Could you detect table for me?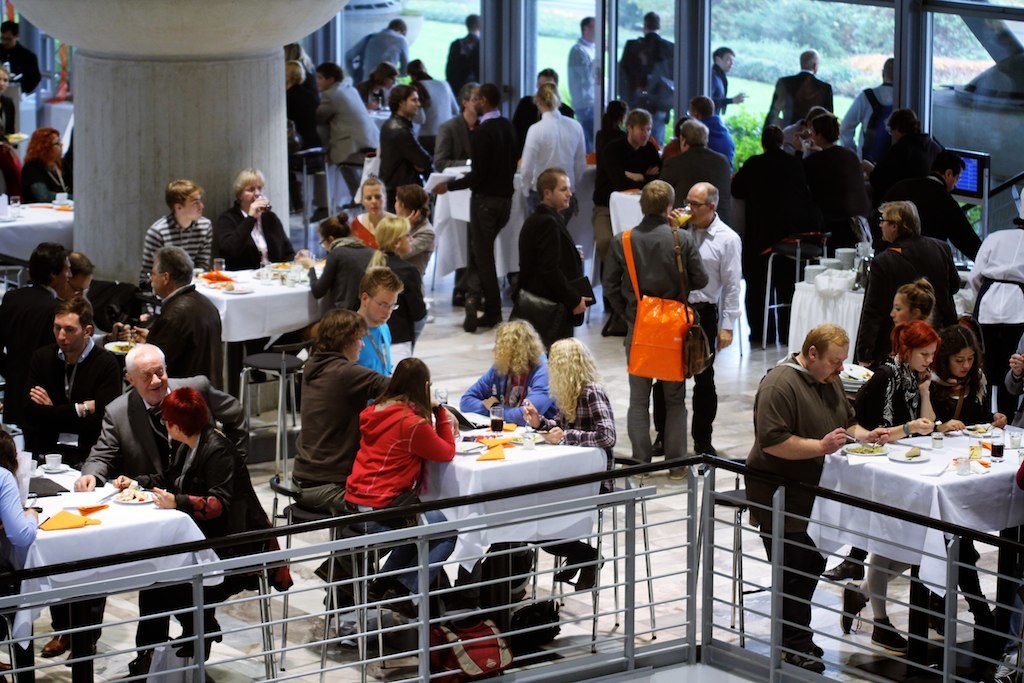
Detection result: x1=0, y1=188, x2=83, y2=257.
